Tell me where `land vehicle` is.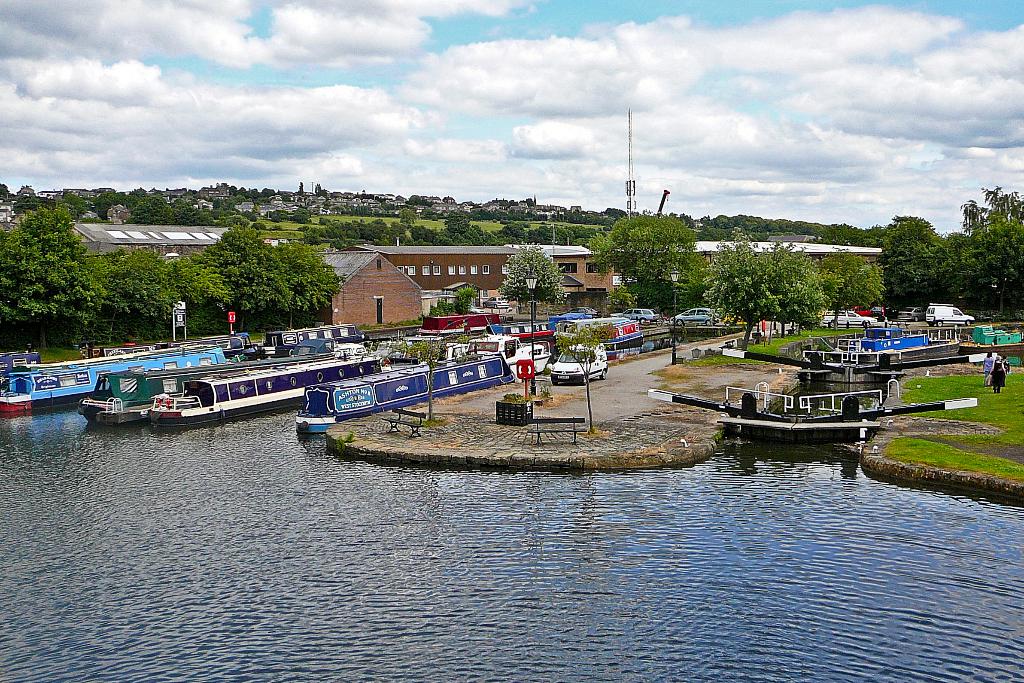
`land vehicle` is at (924,304,975,326).
